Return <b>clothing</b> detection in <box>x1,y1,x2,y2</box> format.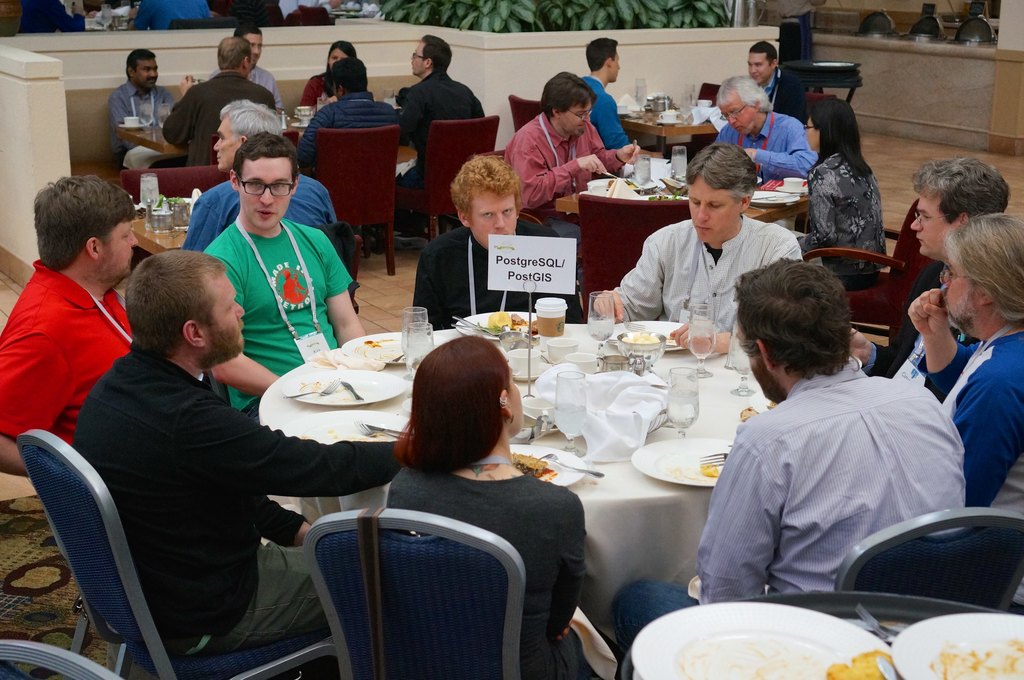
<box>611,210,804,333</box>.
